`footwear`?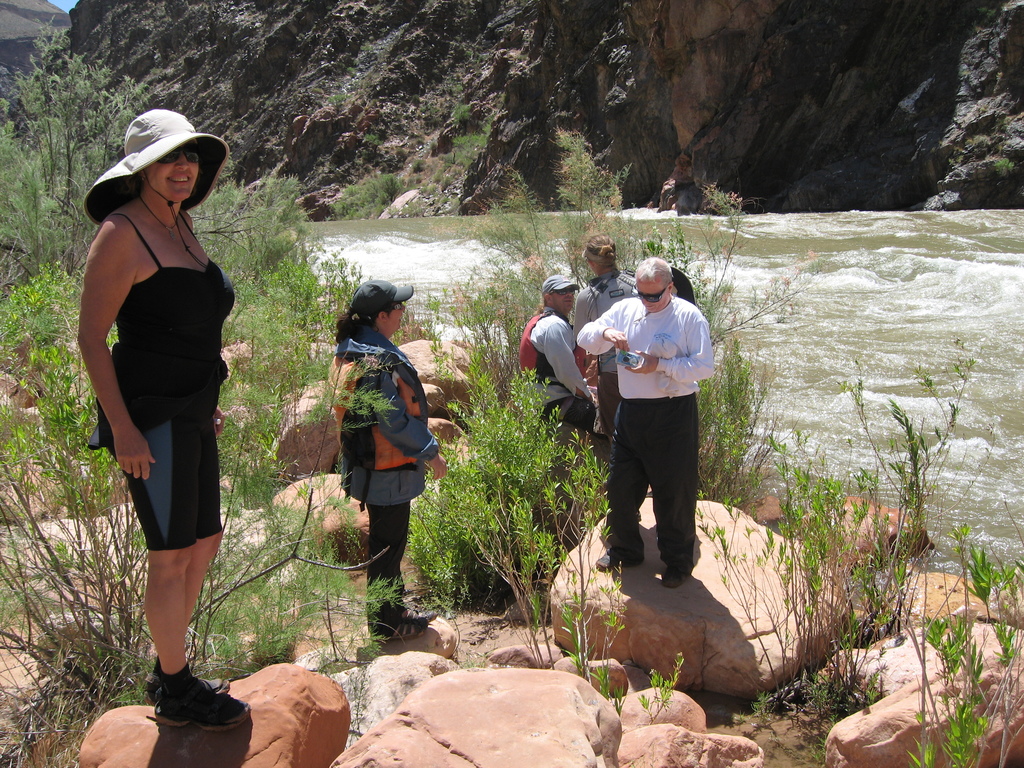
(left=663, top=571, right=683, bottom=586)
